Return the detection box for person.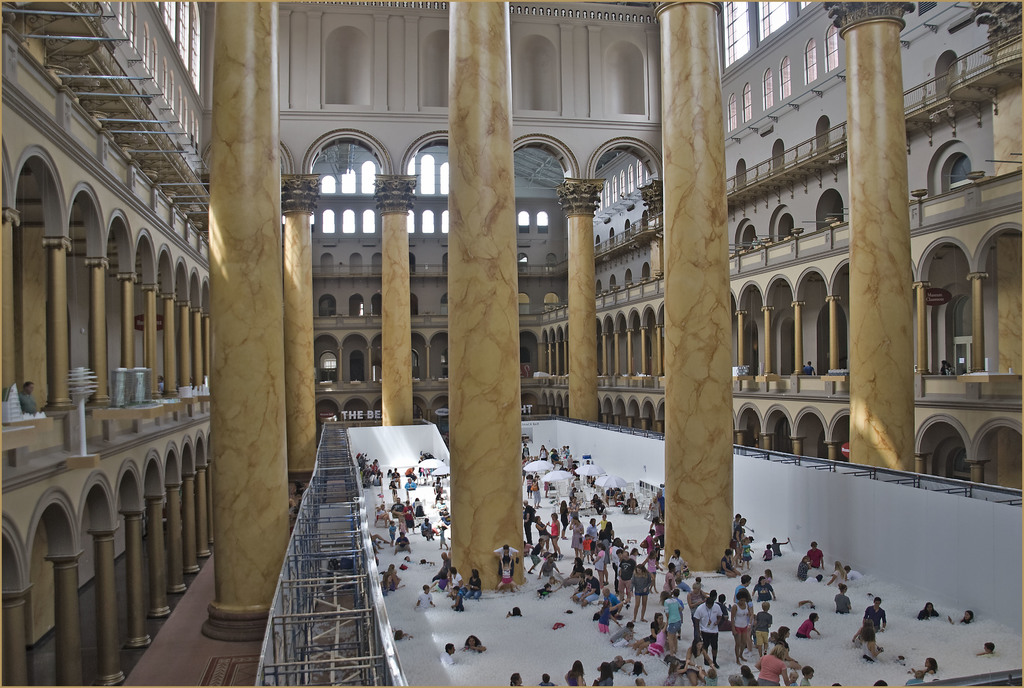
738 575 755 595.
